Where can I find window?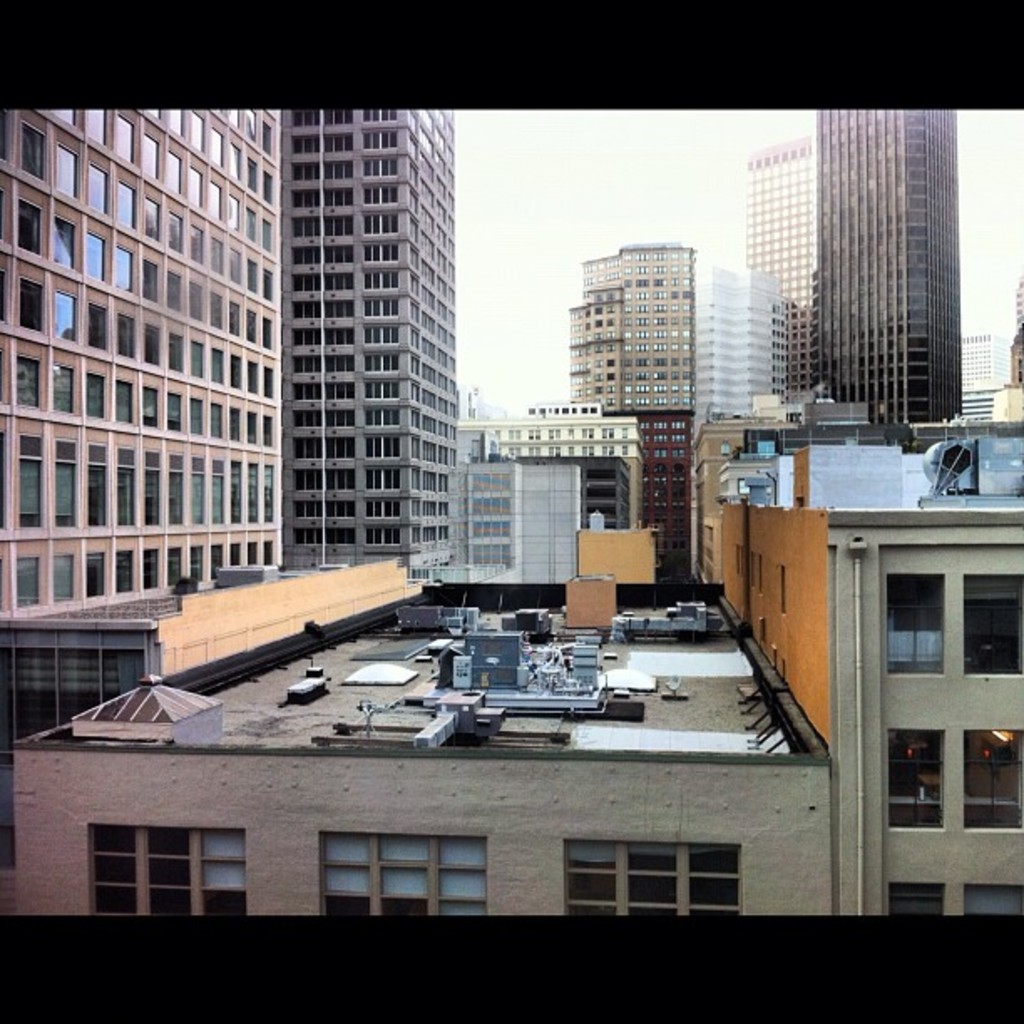
You can find it at [962,566,1022,681].
